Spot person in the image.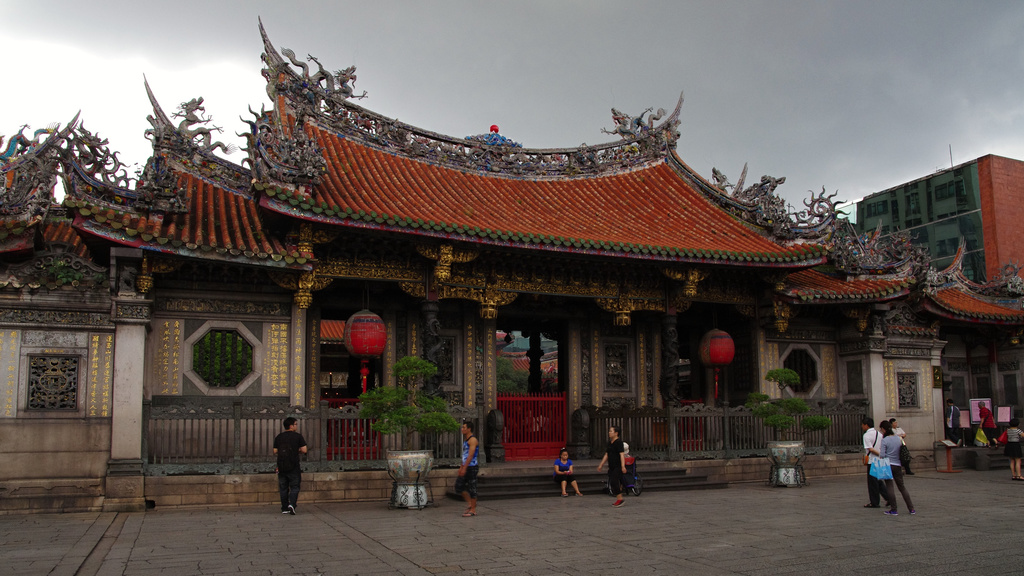
person found at select_region(976, 399, 996, 443).
